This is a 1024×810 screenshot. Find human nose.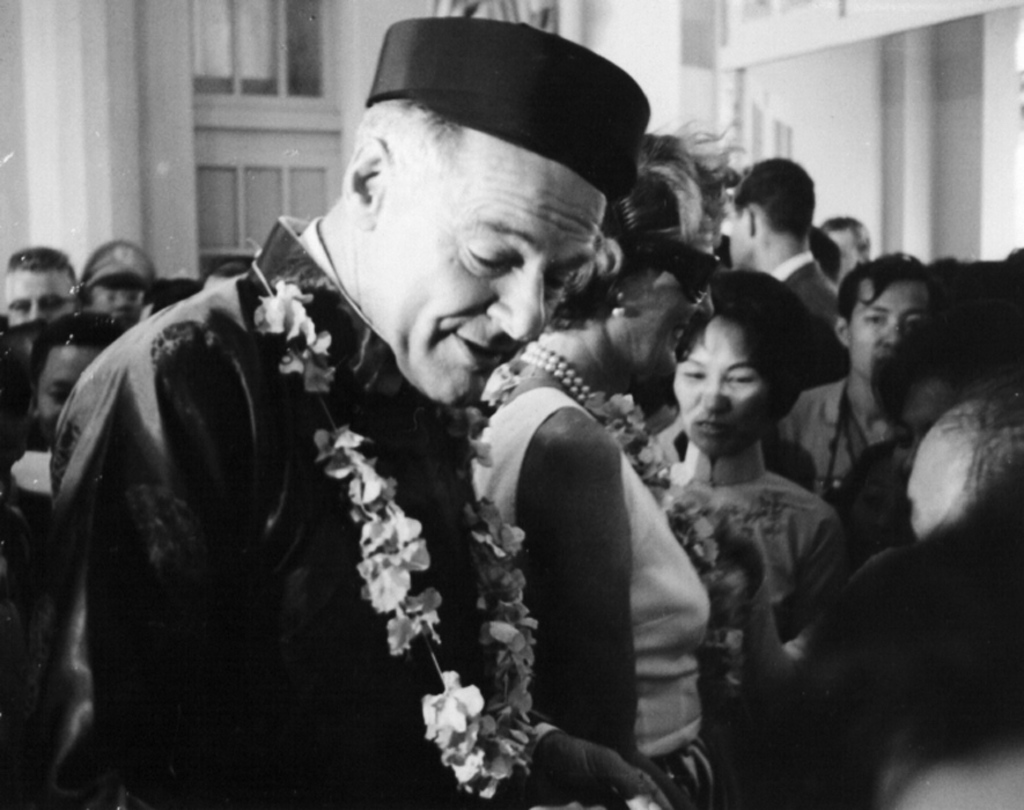
Bounding box: select_region(706, 373, 731, 407).
